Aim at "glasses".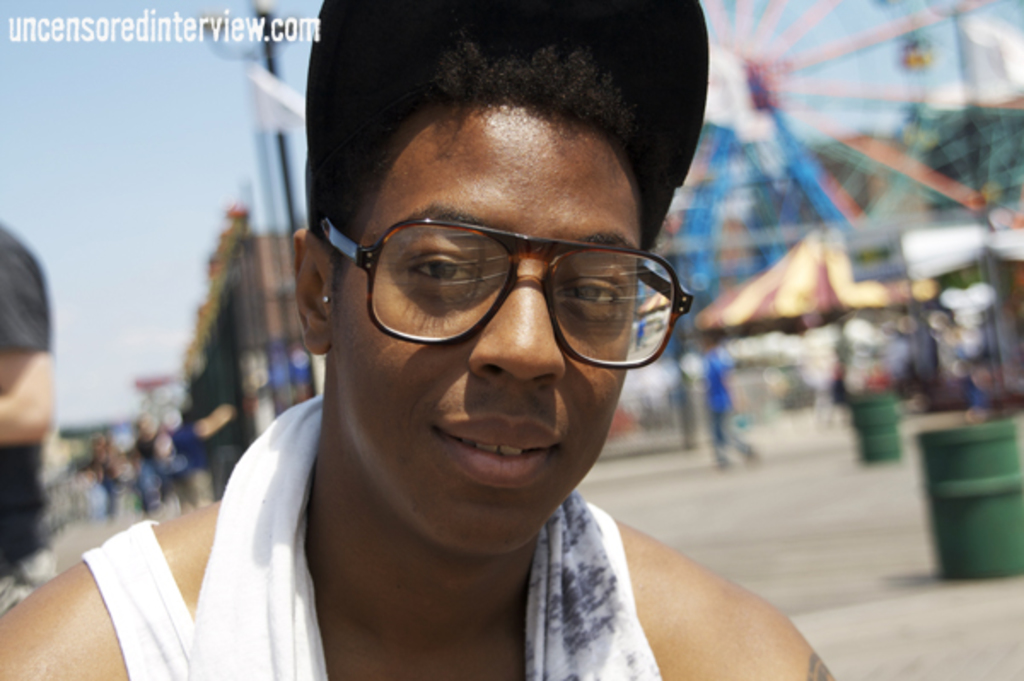
Aimed at [314,201,686,360].
